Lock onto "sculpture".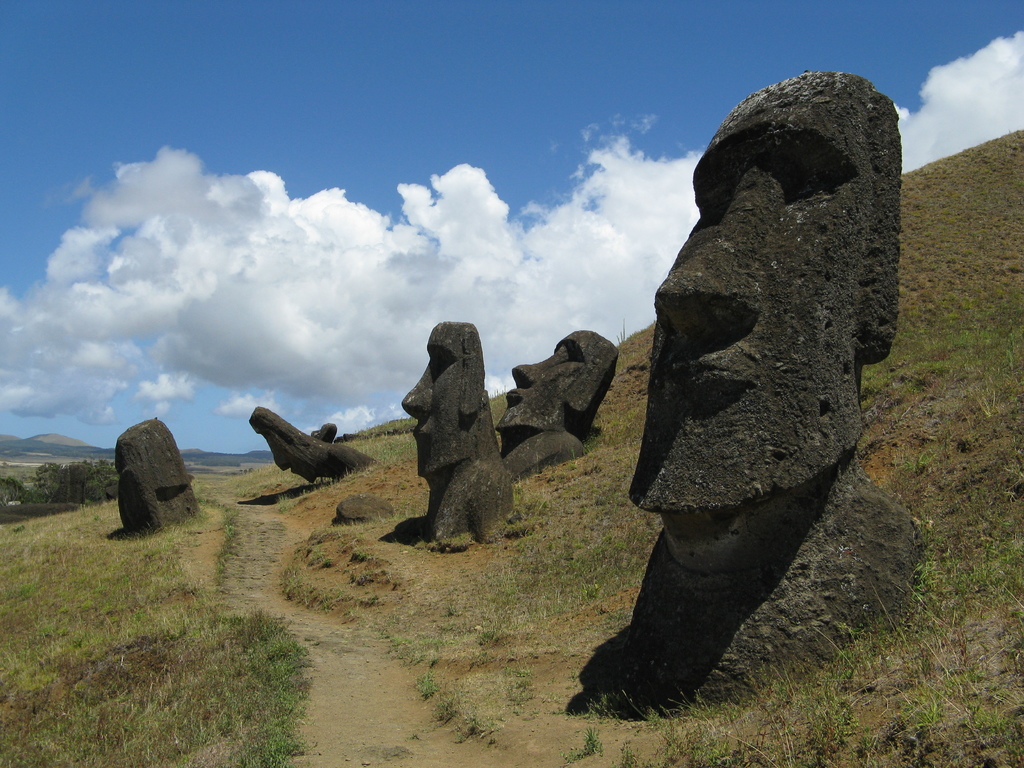
Locked: box=[397, 315, 505, 548].
